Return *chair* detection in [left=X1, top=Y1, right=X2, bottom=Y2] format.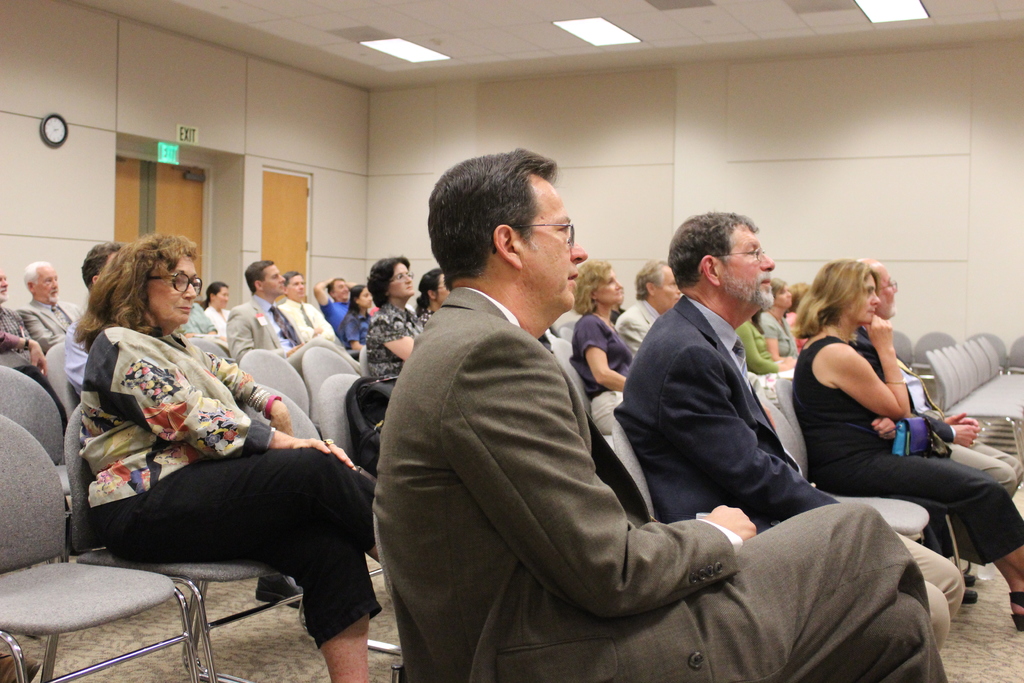
[left=1002, top=340, right=1023, bottom=372].
